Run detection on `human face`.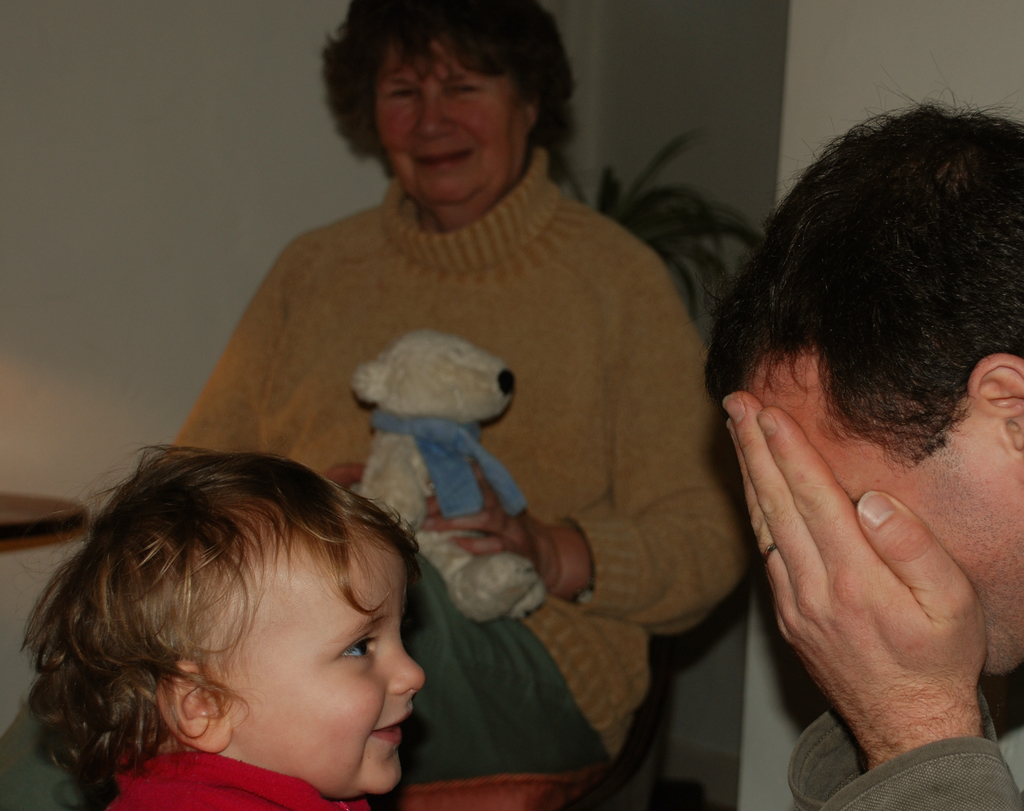
Result: crop(231, 524, 431, 801).
